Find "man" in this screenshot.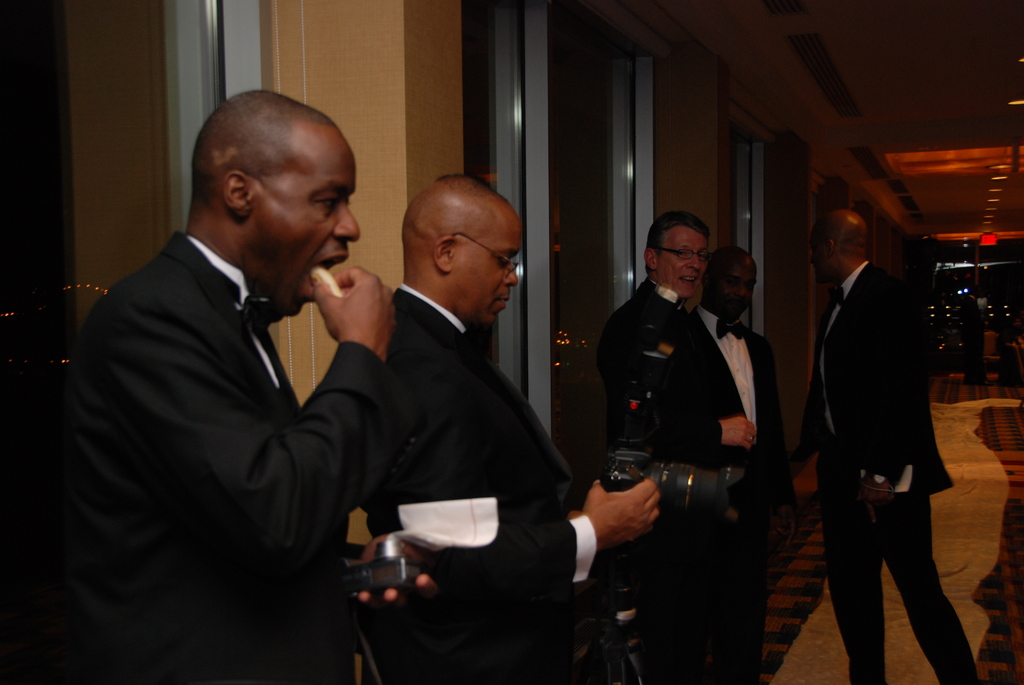
The bounding box for "man" is region(54, 84, 413, 684).
